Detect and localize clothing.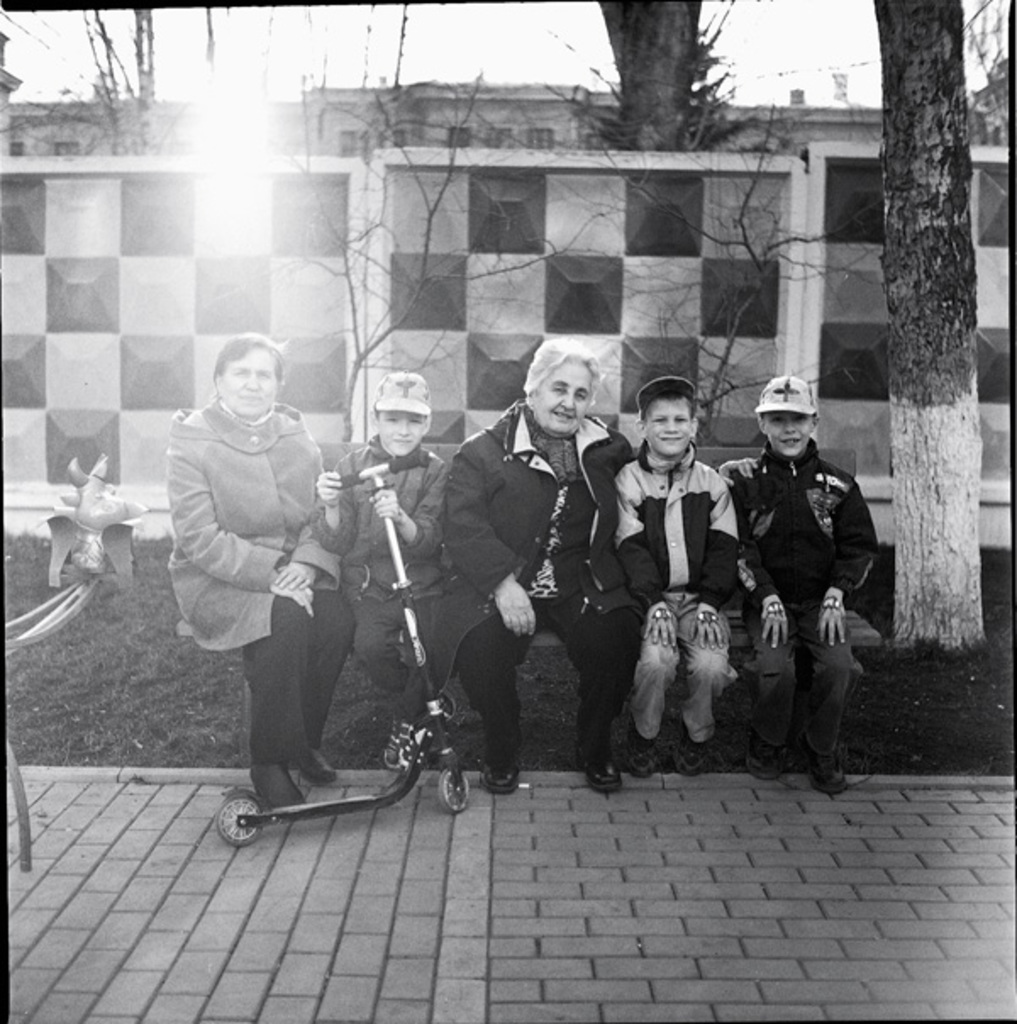
Localized at 303/446/444/734.
